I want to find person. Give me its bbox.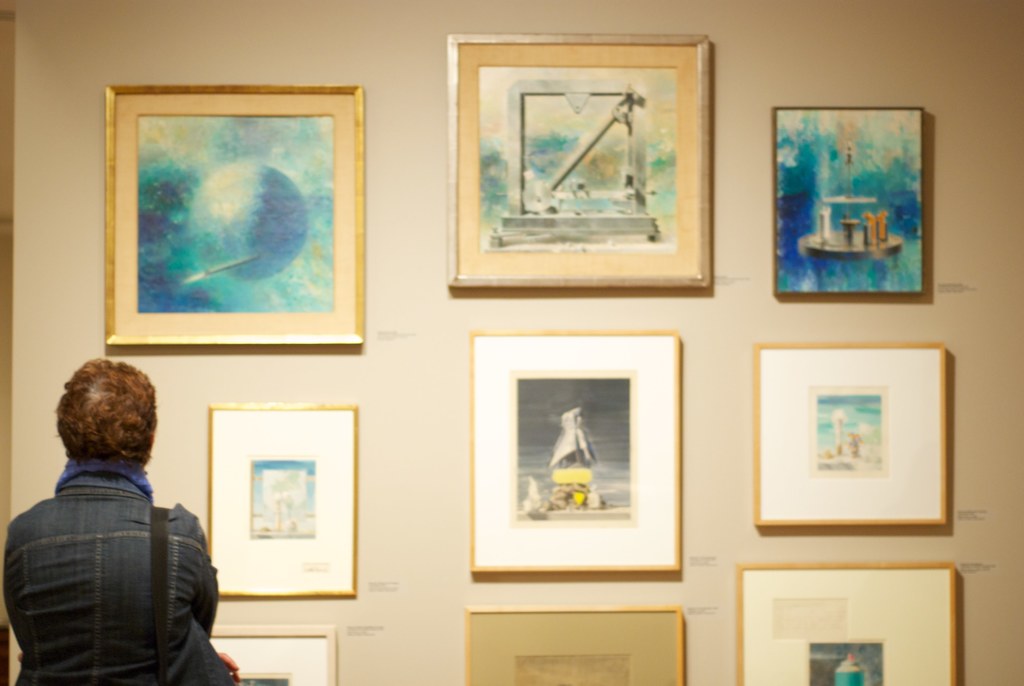
[x1=0, y1=354, x2=249, y2=685].
